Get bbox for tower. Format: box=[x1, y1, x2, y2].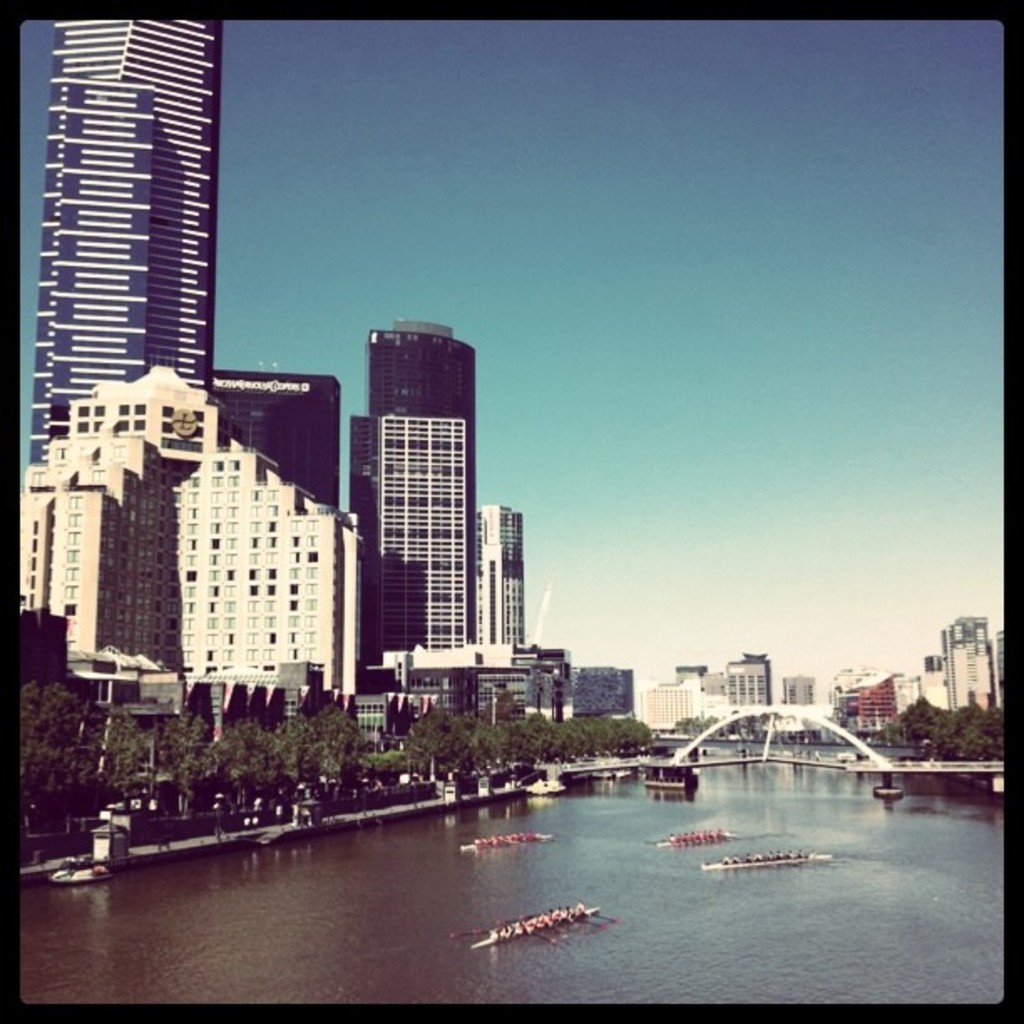
box=[937, 612, 991, 706].
